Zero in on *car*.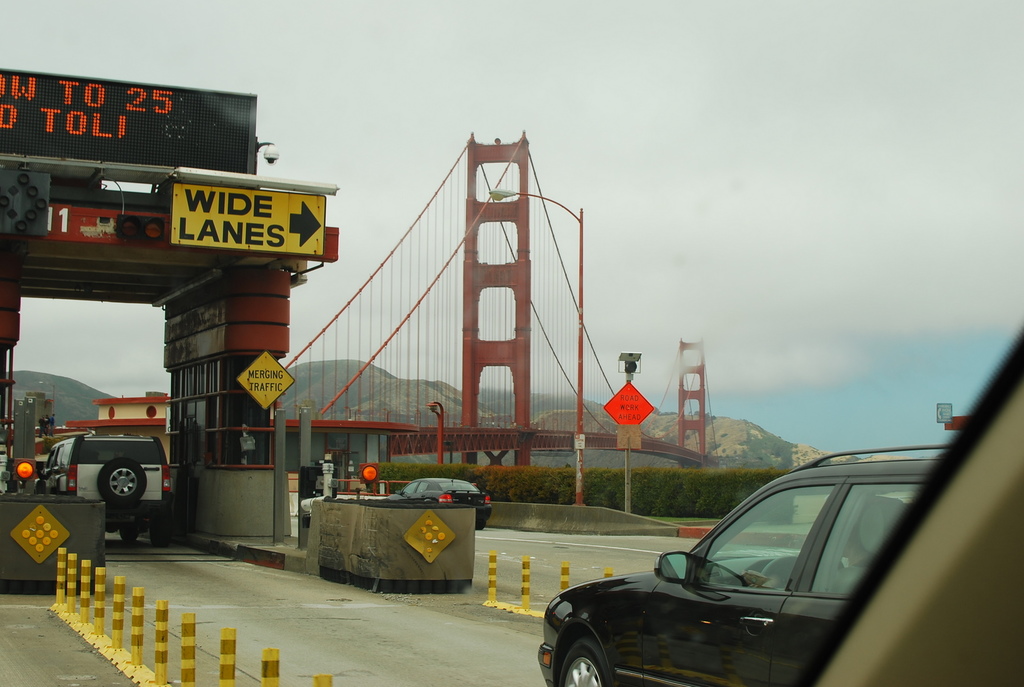
Zeroed in: BBox(533, 443, 943, 686).
